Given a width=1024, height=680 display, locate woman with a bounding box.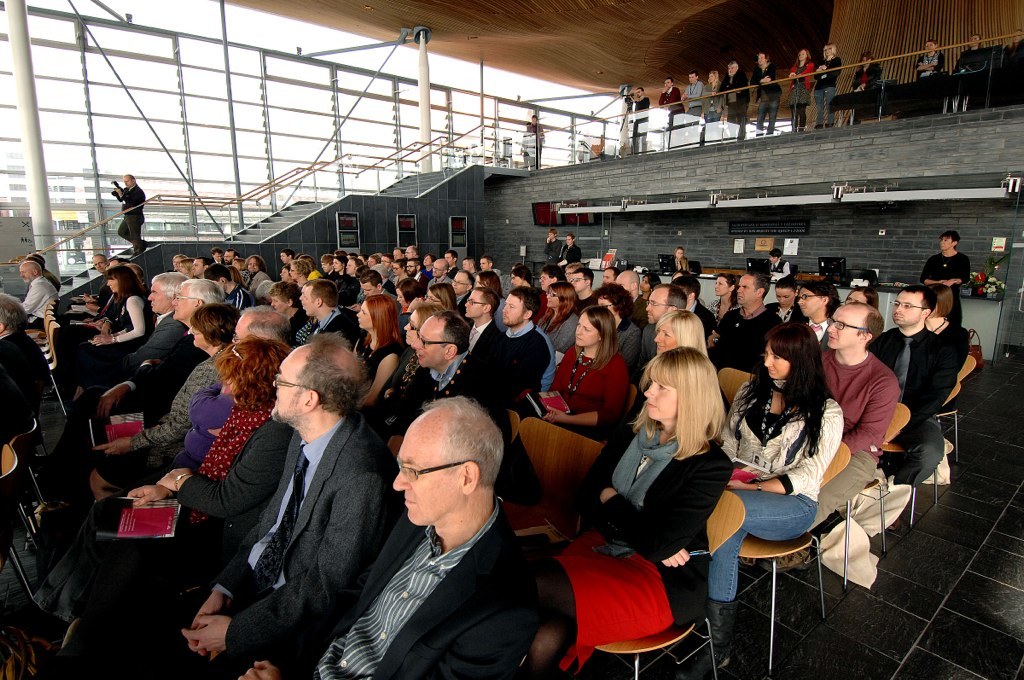
Located: {"left": 539, "top": 284, "right": 578, "bottom": 357}.
